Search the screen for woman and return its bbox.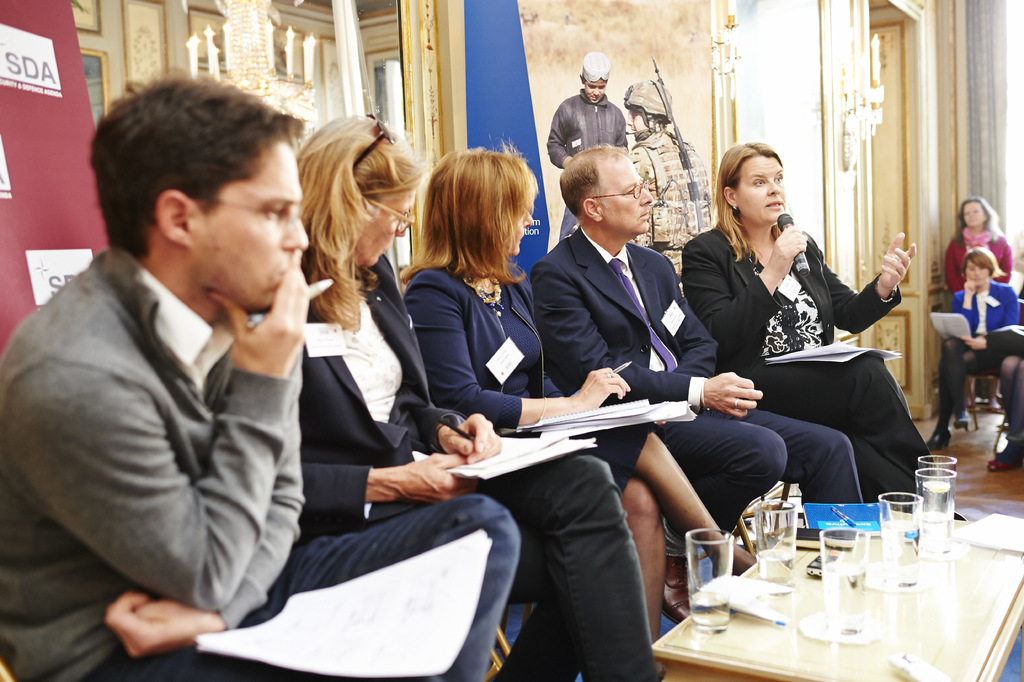
Found: {"left": 400, "top": 140, "right": 755, "bottom": 639}.
